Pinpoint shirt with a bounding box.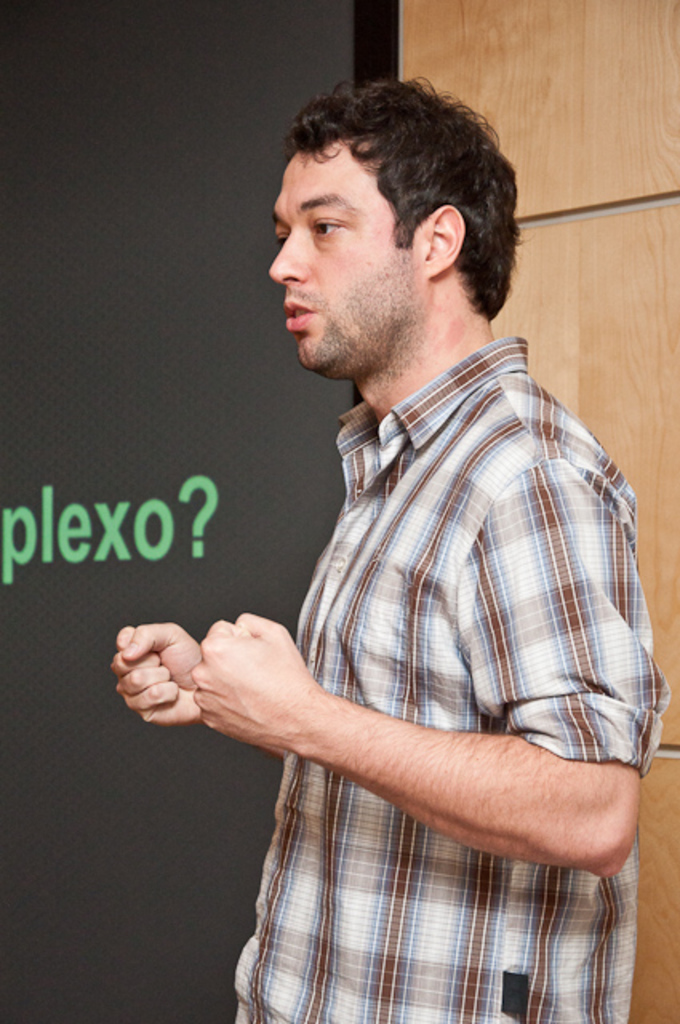
left=232, top=334, right=670, bottom=1022.
